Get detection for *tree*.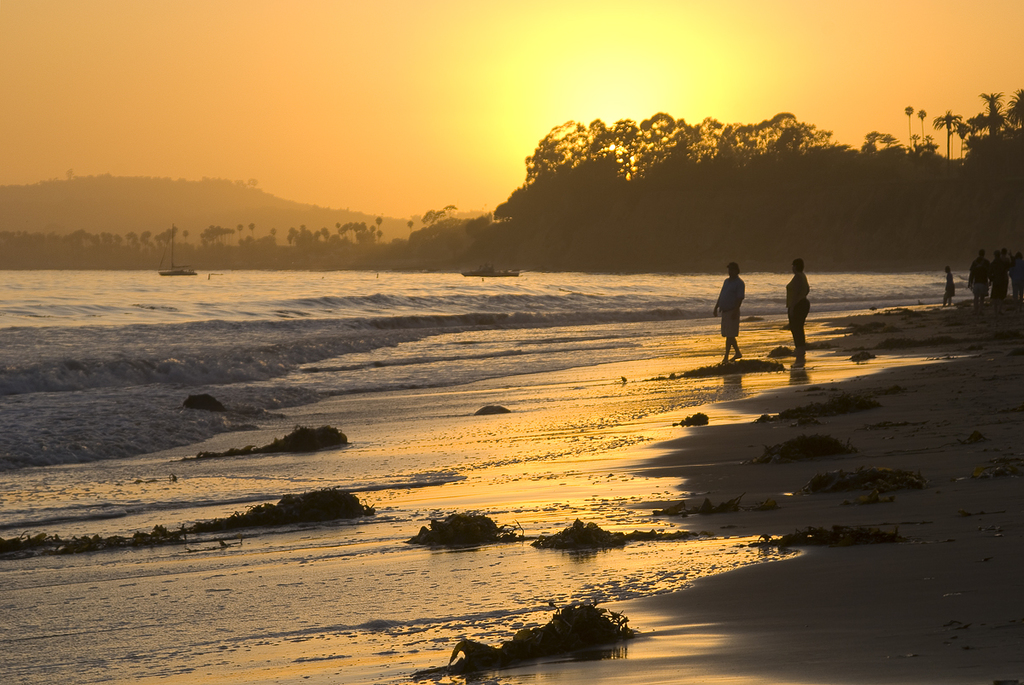
Detection: [left=884, top=130, right=892, bottom=144].
